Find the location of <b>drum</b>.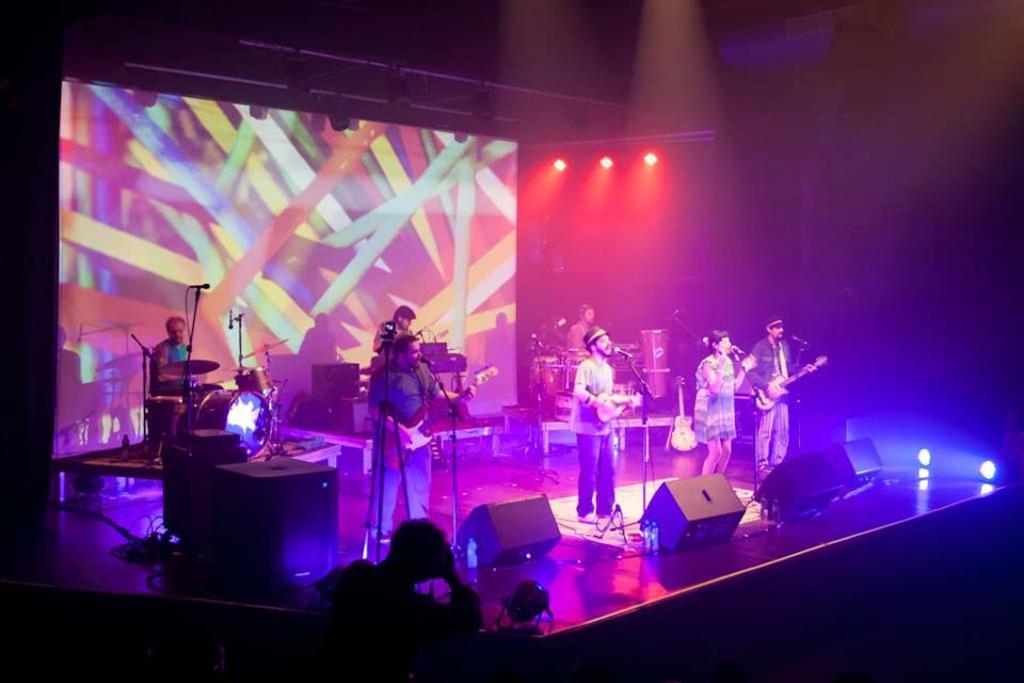
Location: l=188, t=384, r=272, b=464.
